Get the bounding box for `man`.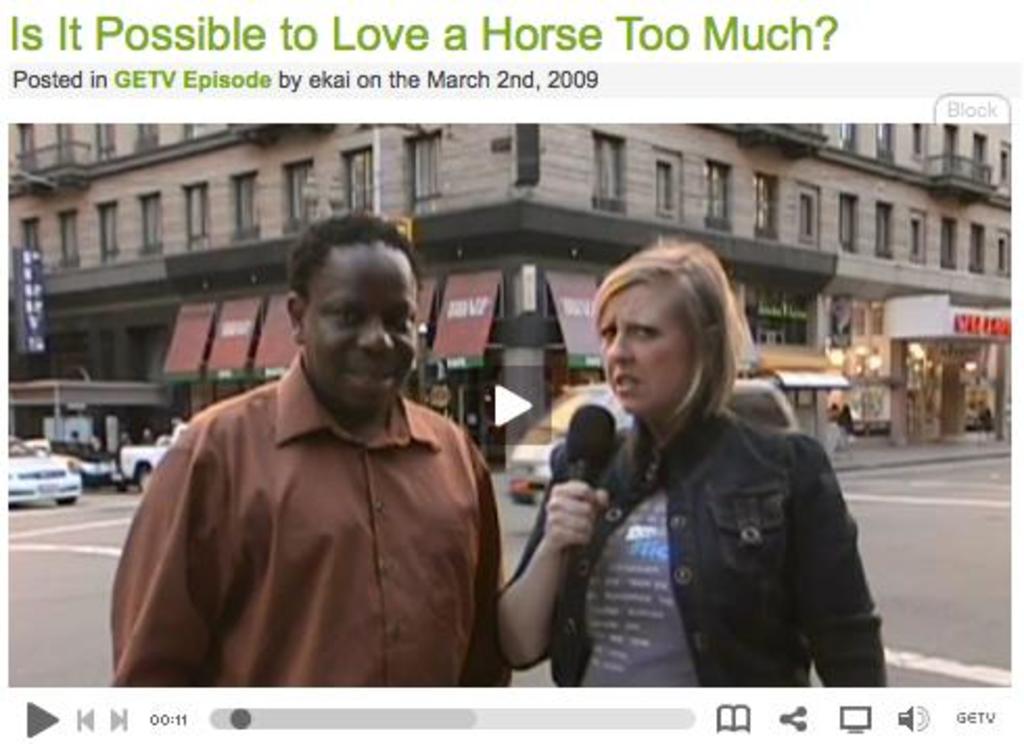
rect(100, 215, 527, 688).
